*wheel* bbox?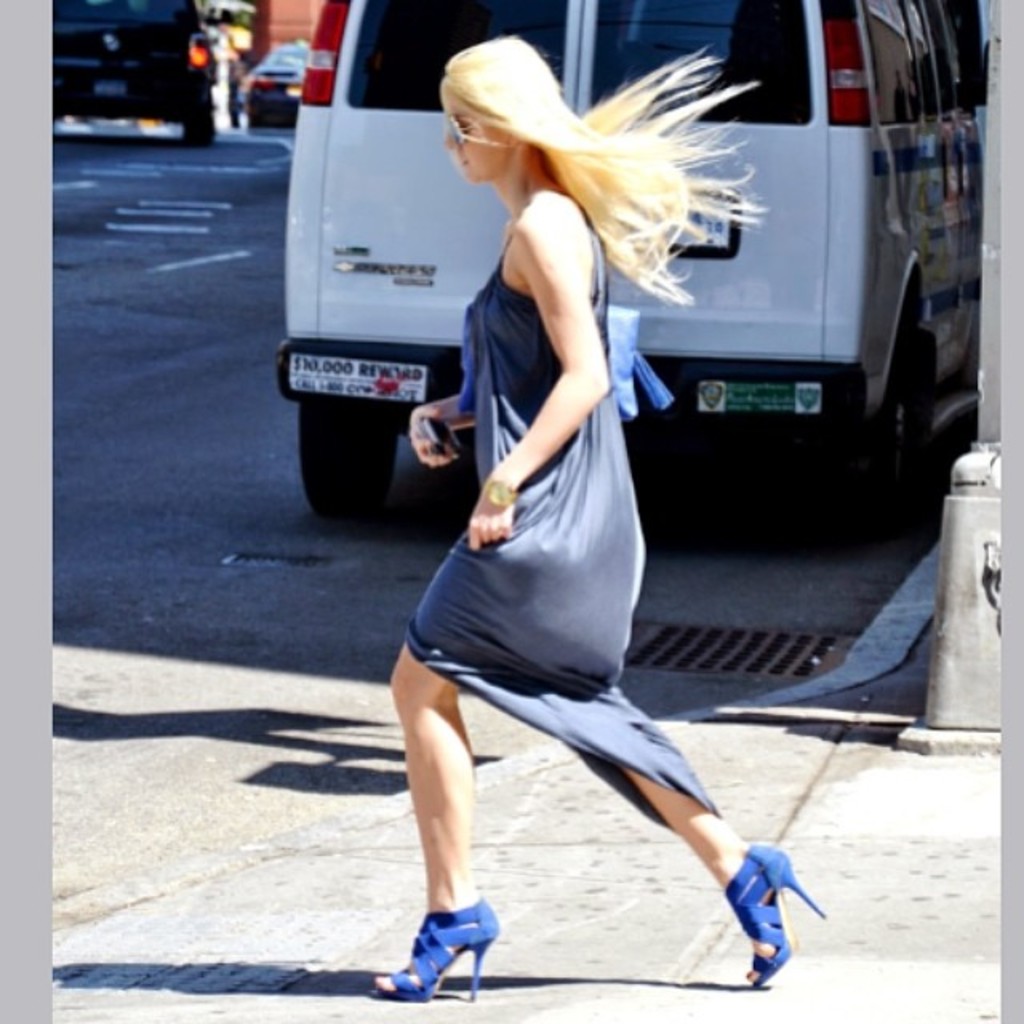
left=294, top=402, right=400, bottom=528
